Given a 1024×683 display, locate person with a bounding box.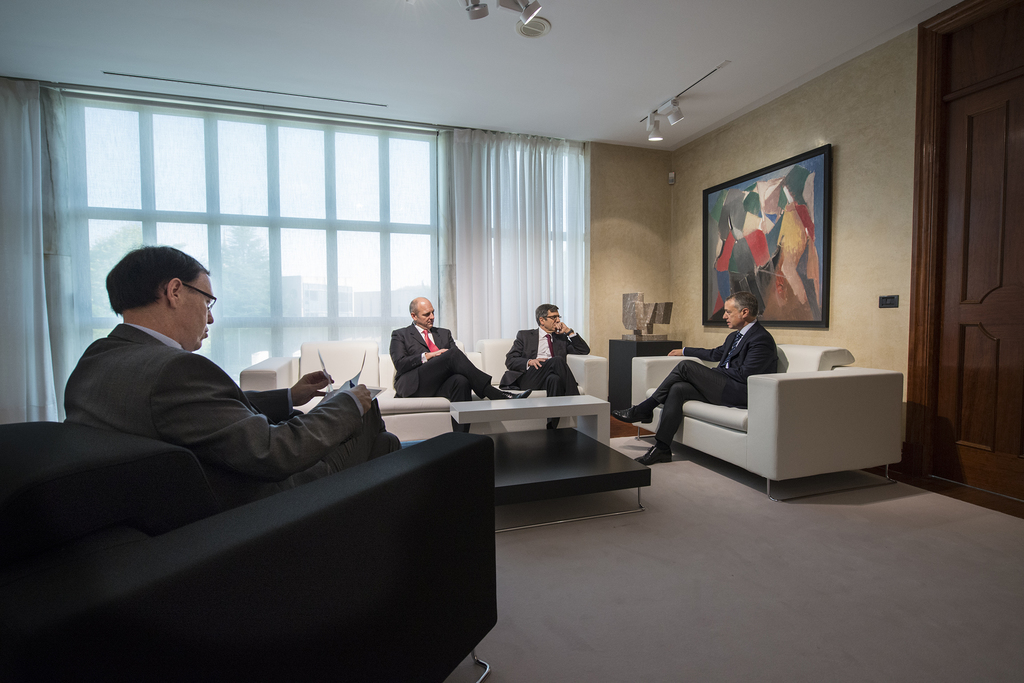
Located: (x1=607, y1=289, x2=776, y2=473).
